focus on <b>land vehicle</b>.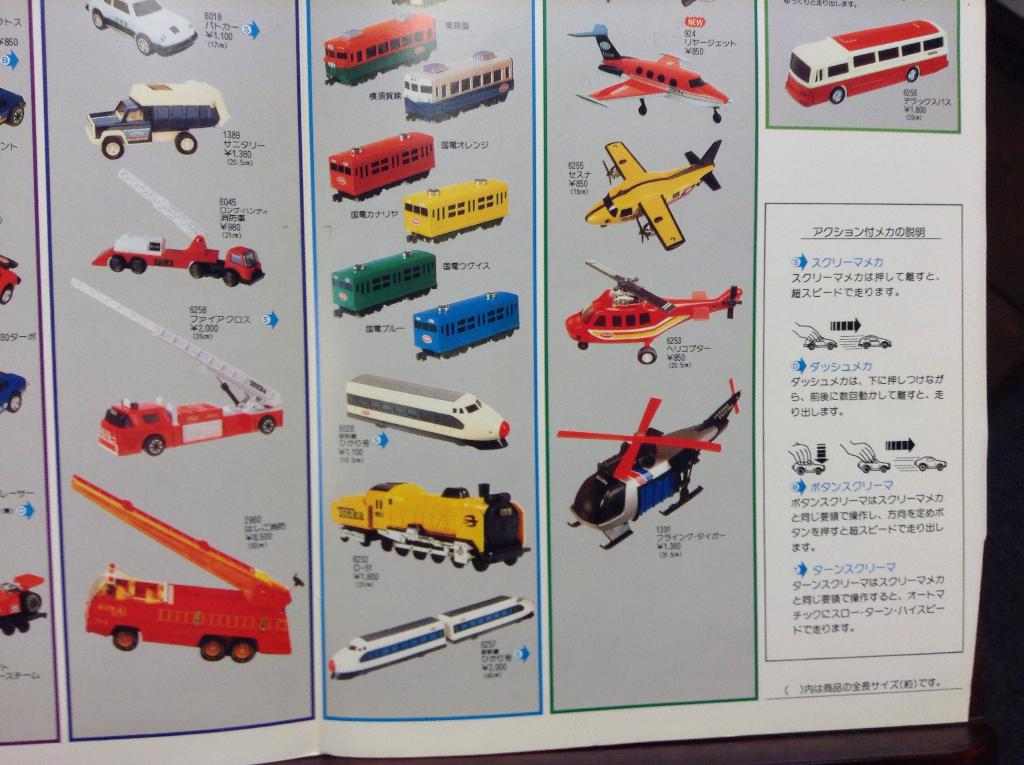
Focused at 326/250/437/319.
